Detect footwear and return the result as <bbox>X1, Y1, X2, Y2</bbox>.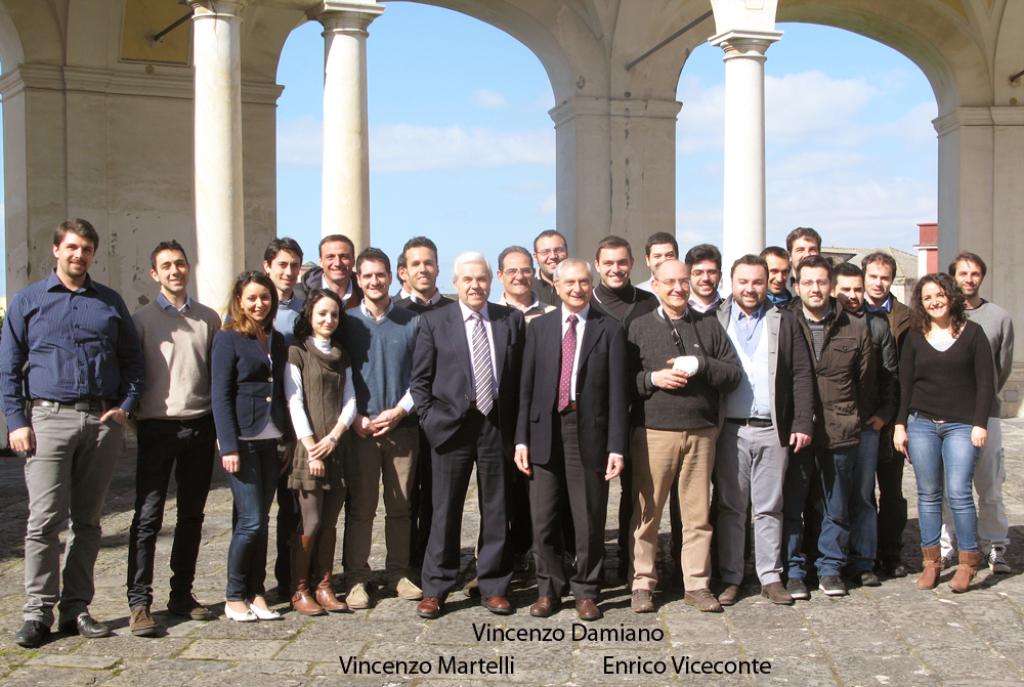
<bbox>287, 532, 326, 617</bbox>.
